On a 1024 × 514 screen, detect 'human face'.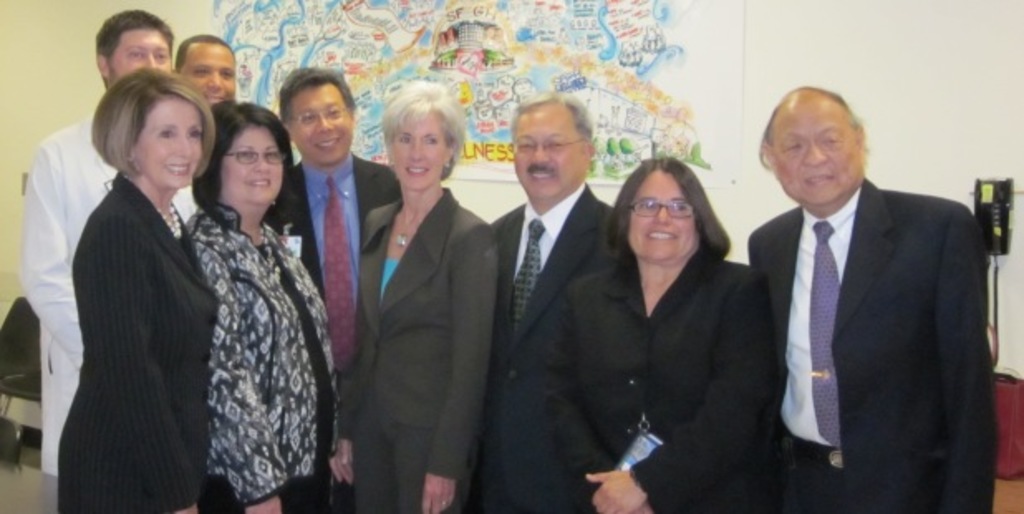
box(389, 114, 444, 187).
